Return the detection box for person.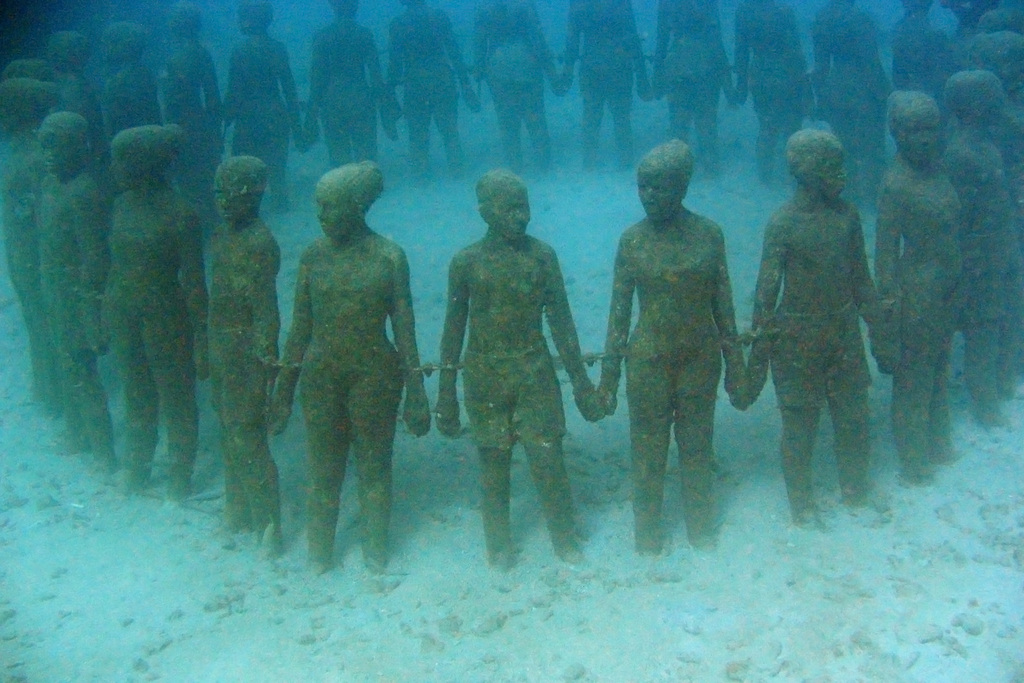
region(533, 0, 648, 187).
